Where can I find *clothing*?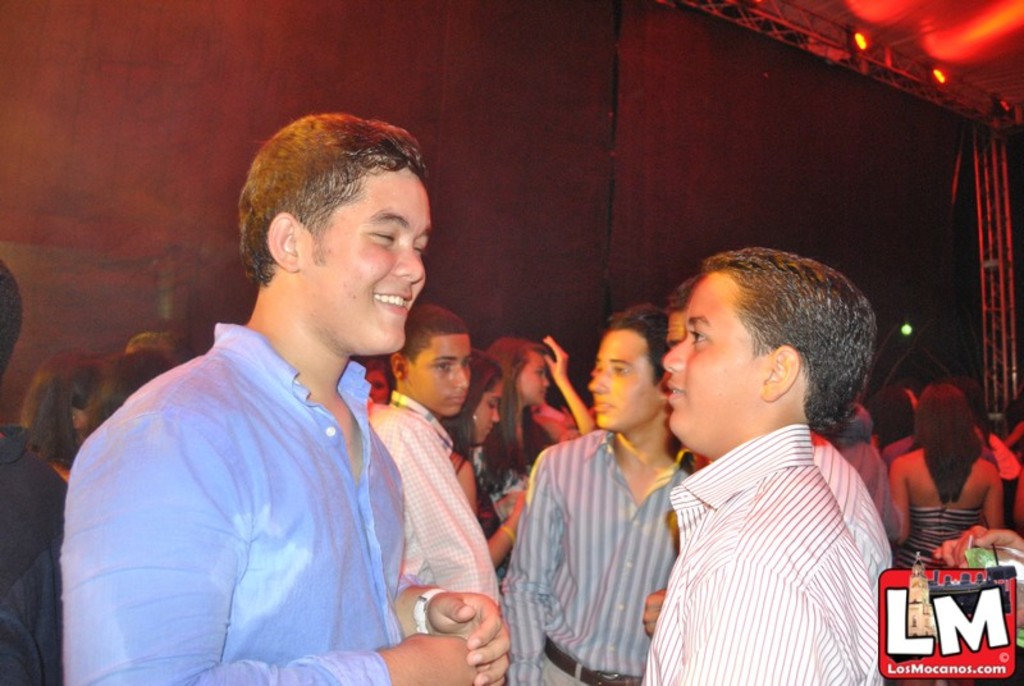
You can find it at l=61, t=323, r=434, b=685.
